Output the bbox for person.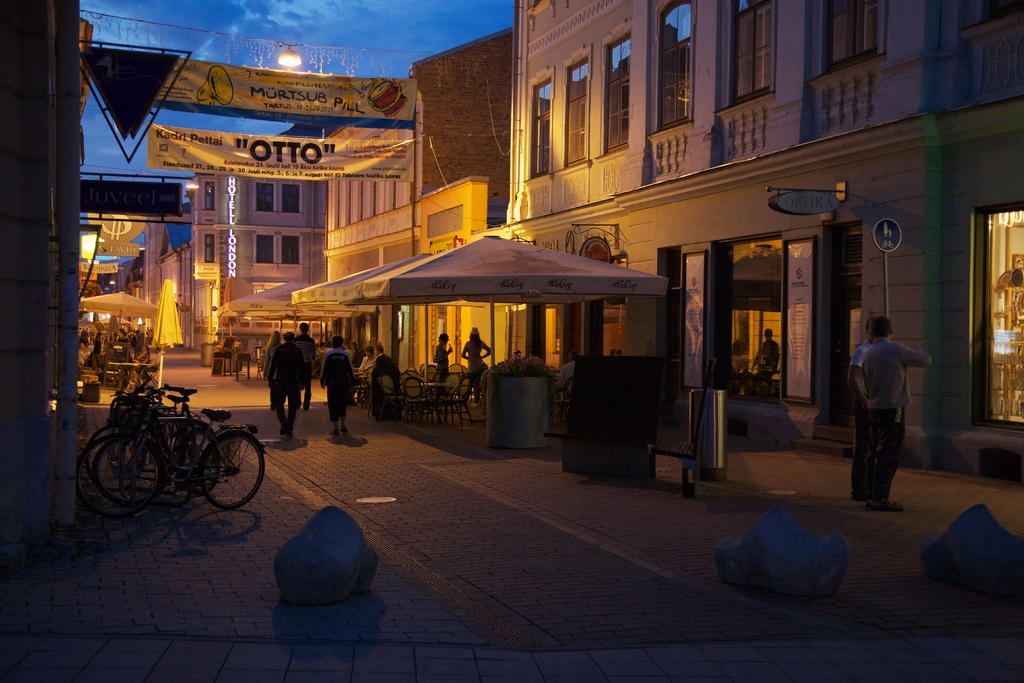
(851,302,932,511).
